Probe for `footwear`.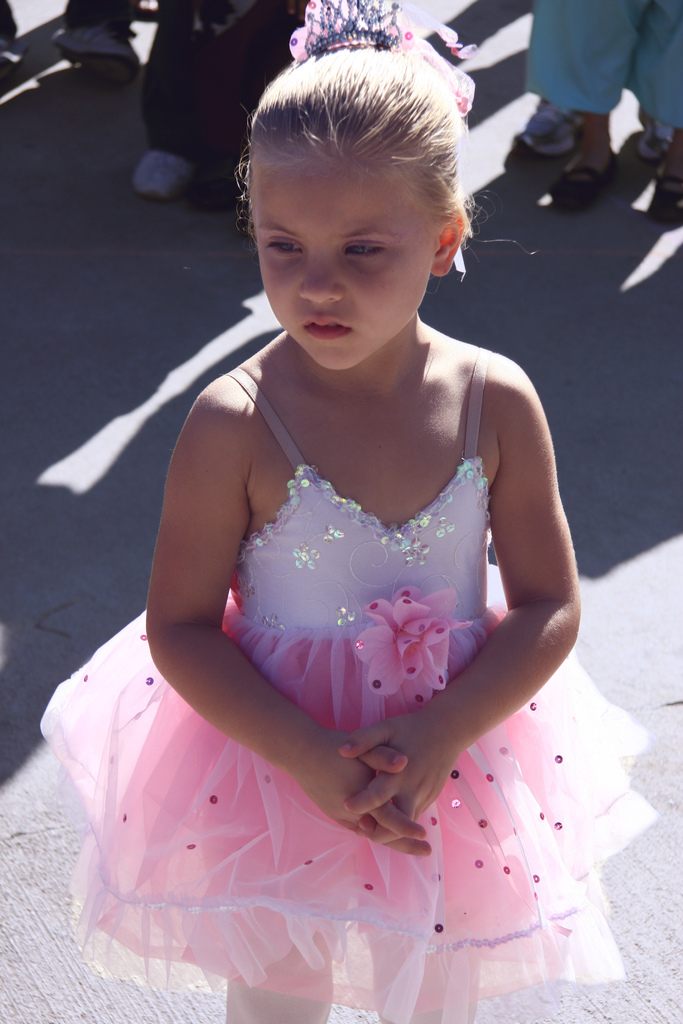
Probe result: <region>51, 22, 142, 89</region>.
